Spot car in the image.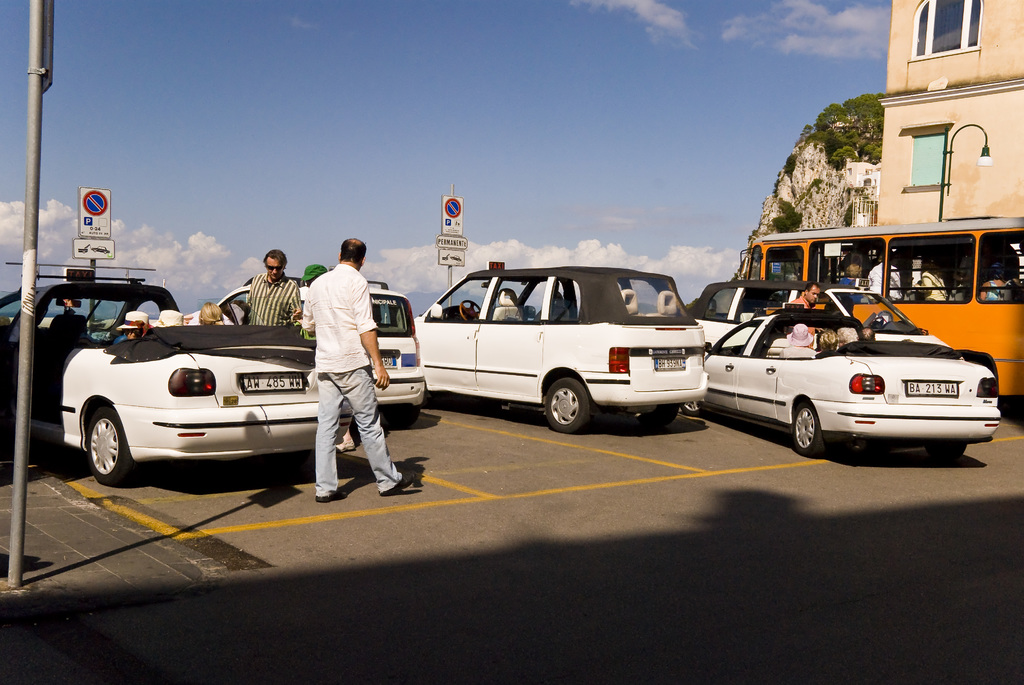
car found at 218,264,428,430.
